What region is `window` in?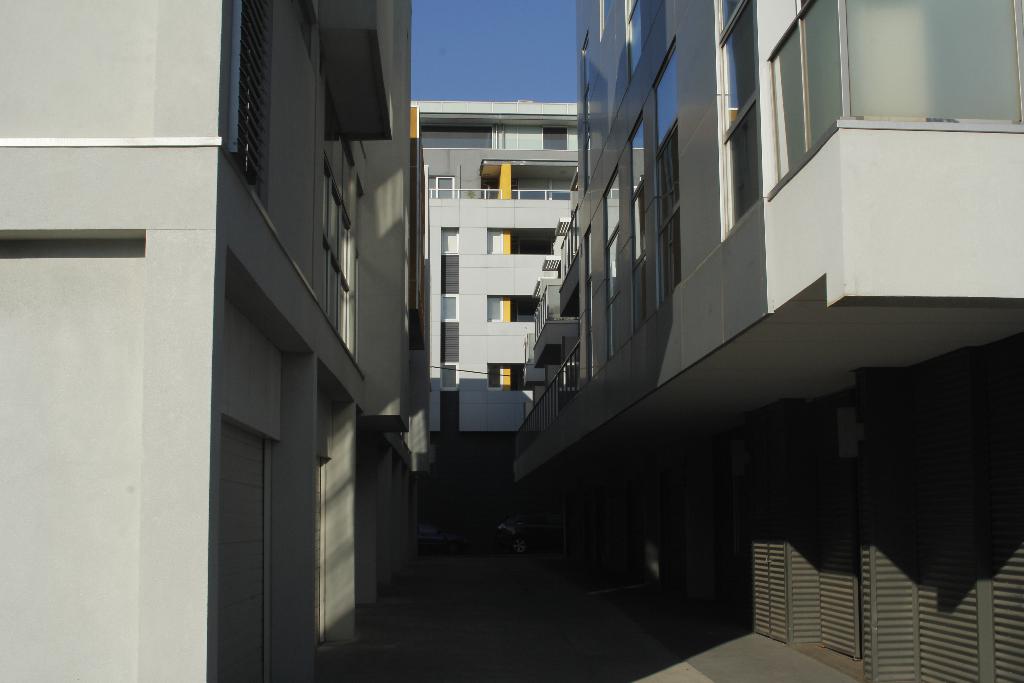
l=442, t=295, r=460, b=320.
